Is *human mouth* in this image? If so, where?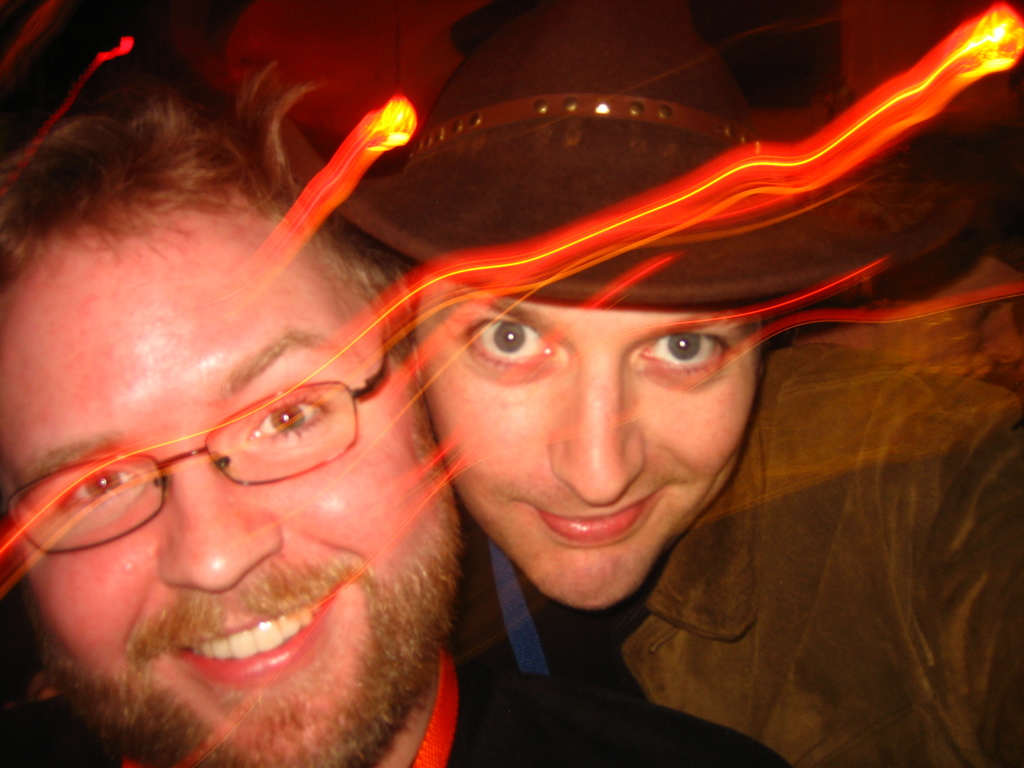
Yes, at bbox(508, 488, 676, 548).
